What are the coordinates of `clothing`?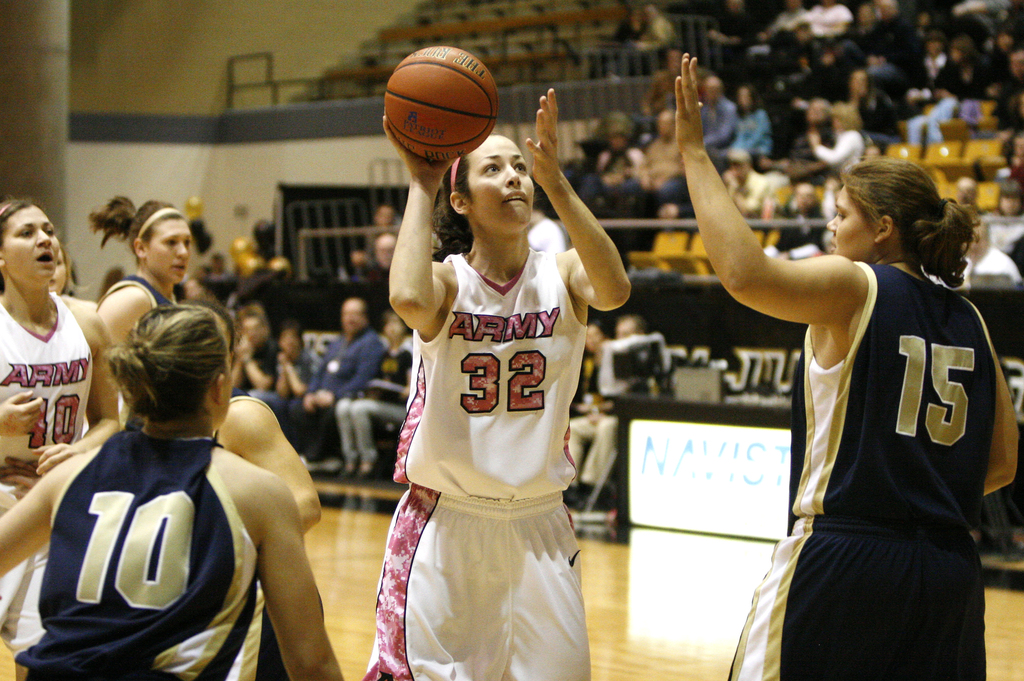
[21,421,289,680].
